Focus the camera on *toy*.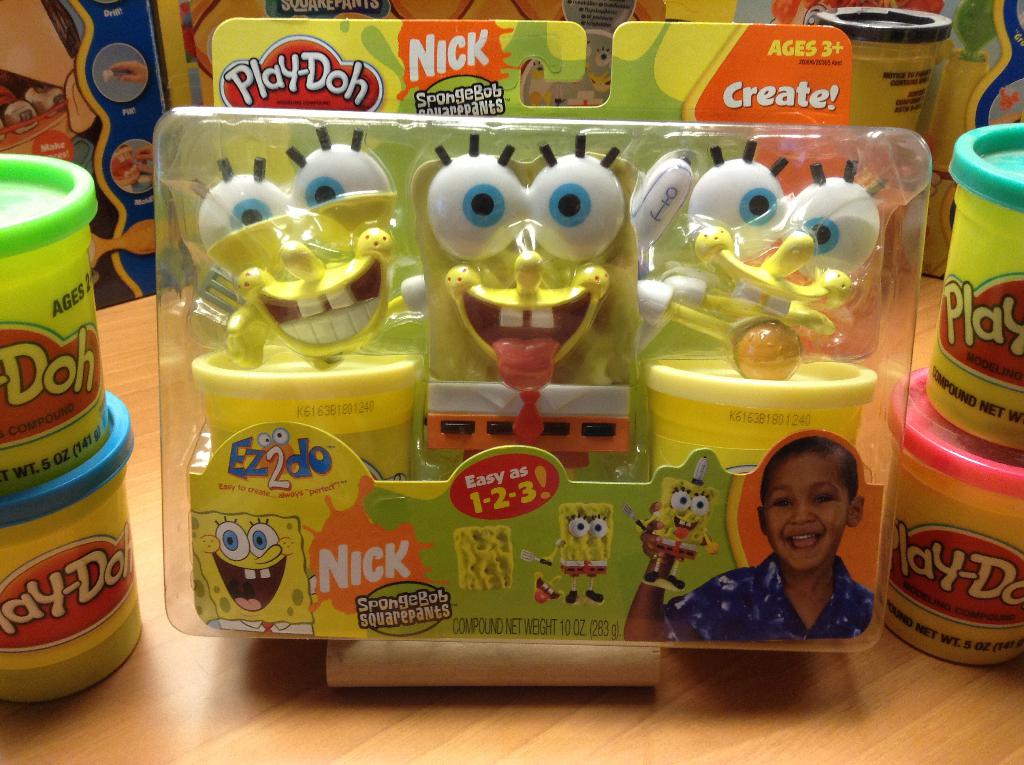
Focus region: rect(621, 461, 716, 597).
